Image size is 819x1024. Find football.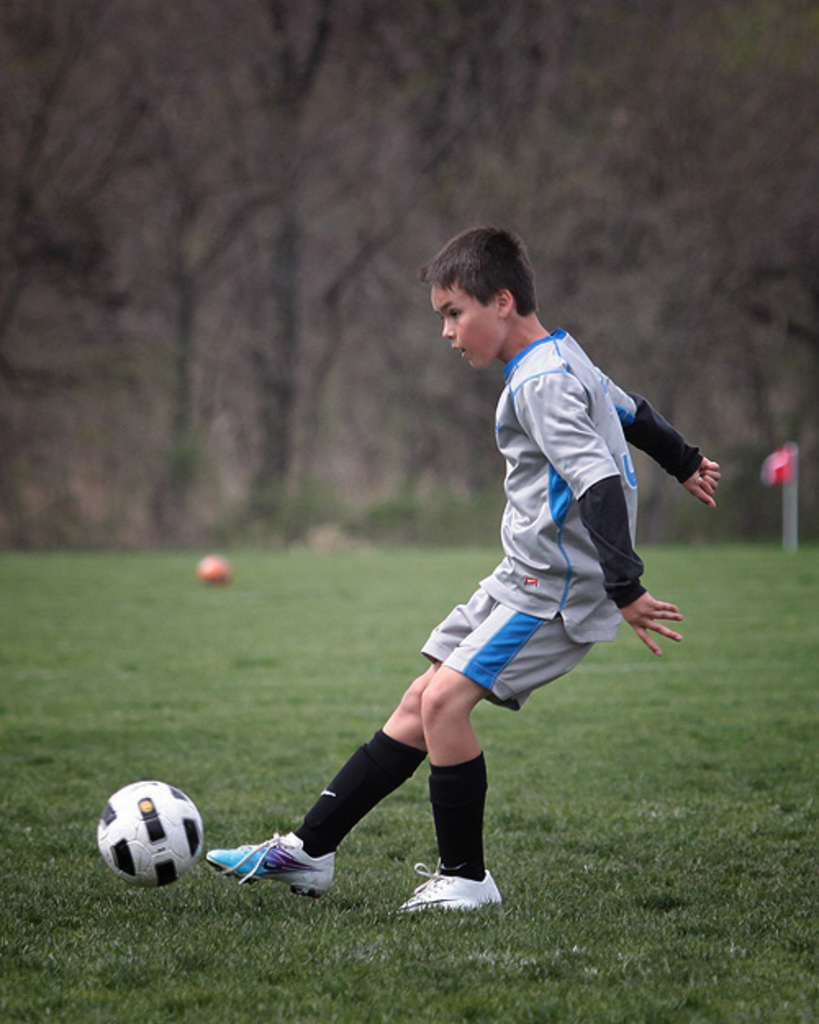
<box>95,780,205,893</box>.
